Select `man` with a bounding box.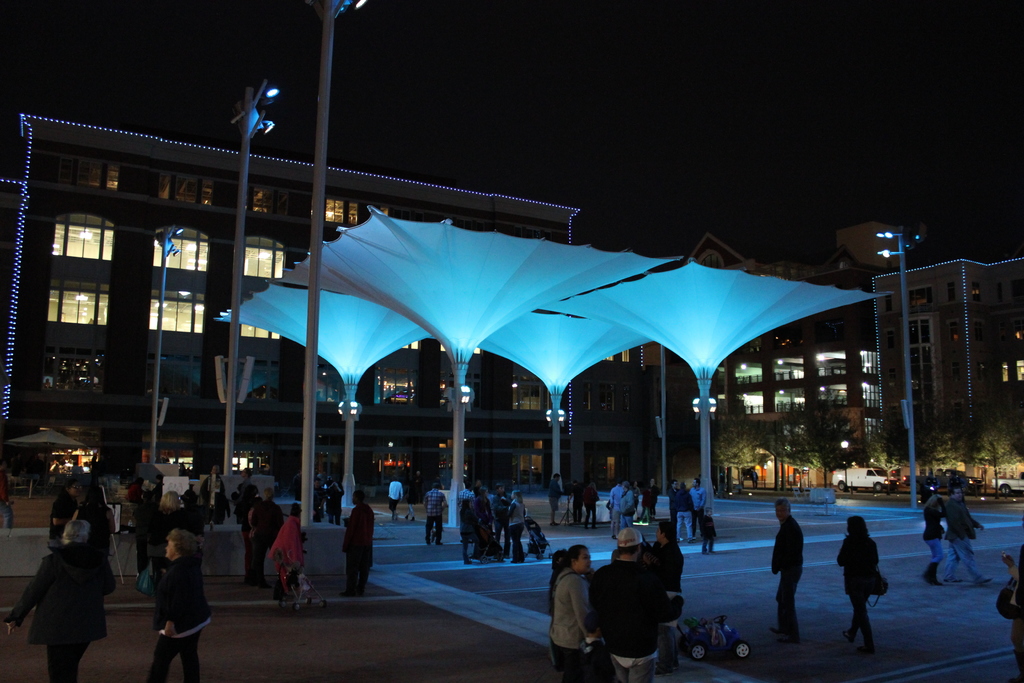
BBox(47, 477, 83, 547).
